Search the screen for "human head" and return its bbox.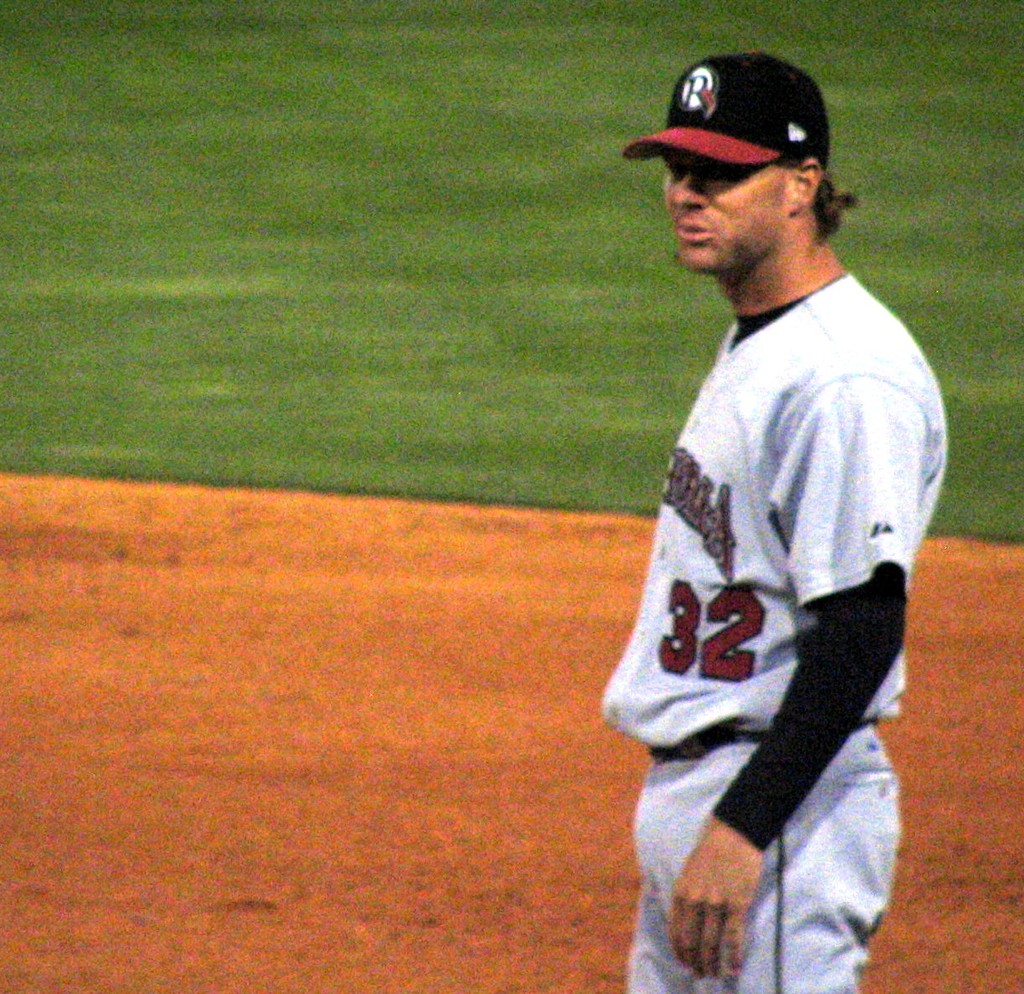
Found: [left=645, top=46, right=869, bottom=274].
